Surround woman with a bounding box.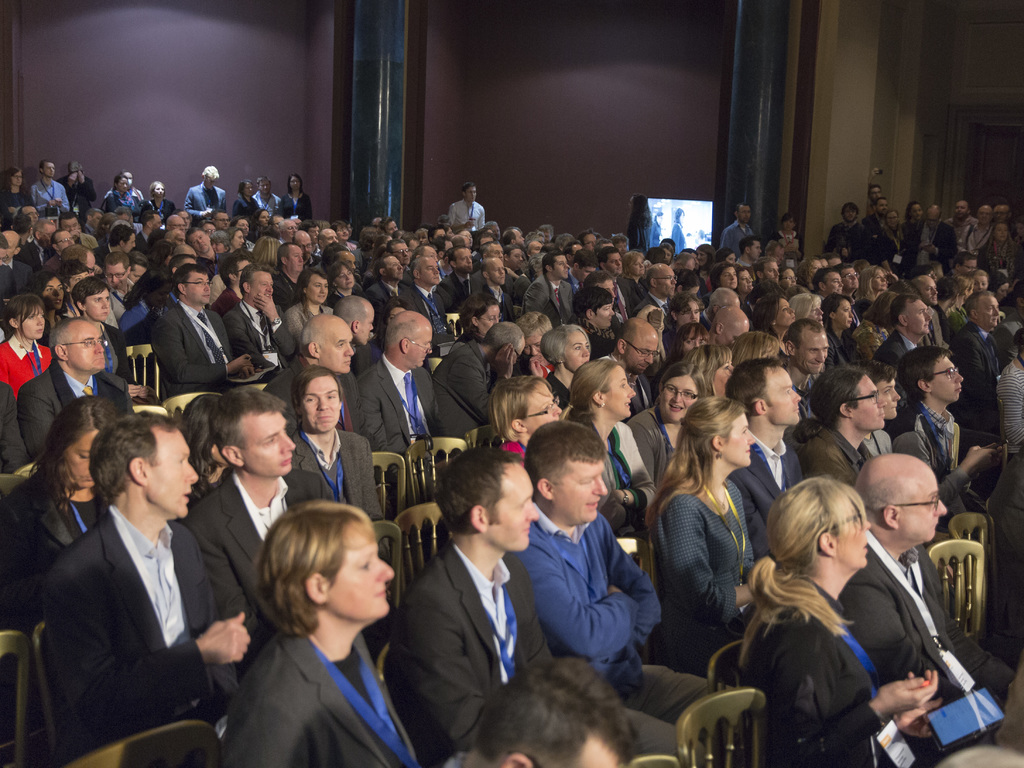
bbox=[273, 171, 317, 223].
